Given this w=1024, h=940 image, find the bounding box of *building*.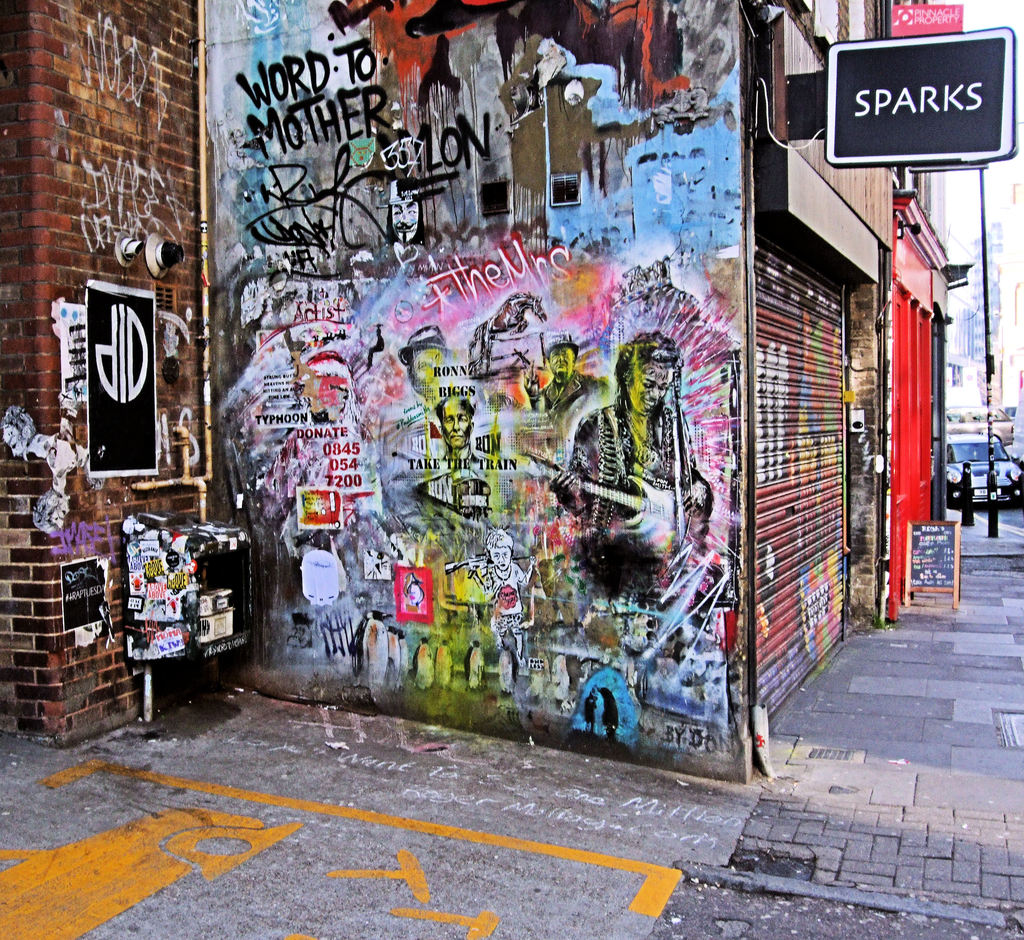
{"left": 883, "top": 0, "right": 954, "bottom": 620}.
